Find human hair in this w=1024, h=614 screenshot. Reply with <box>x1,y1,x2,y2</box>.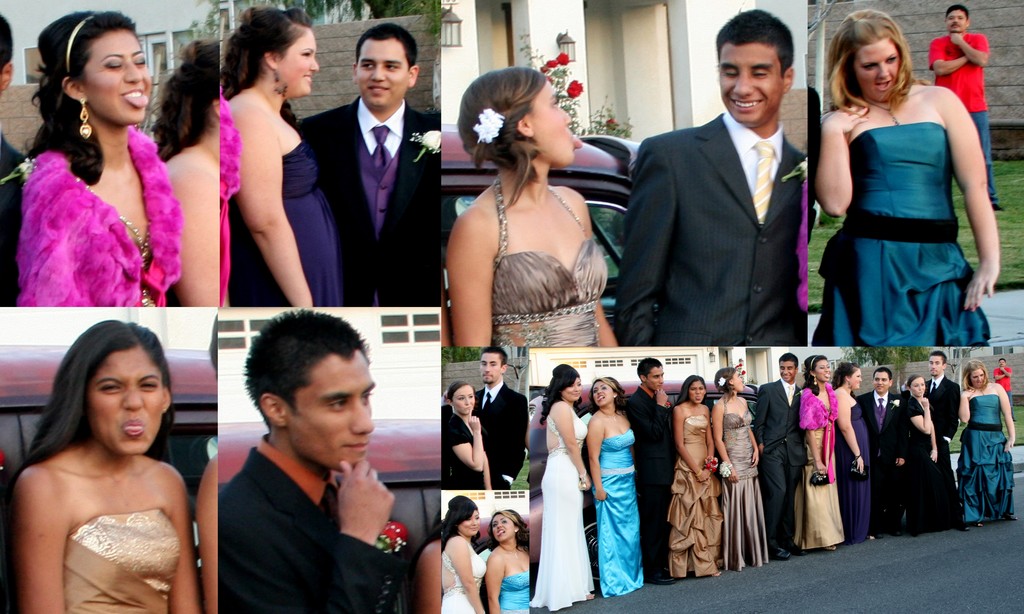
<box>904,375,920,395</box>.
